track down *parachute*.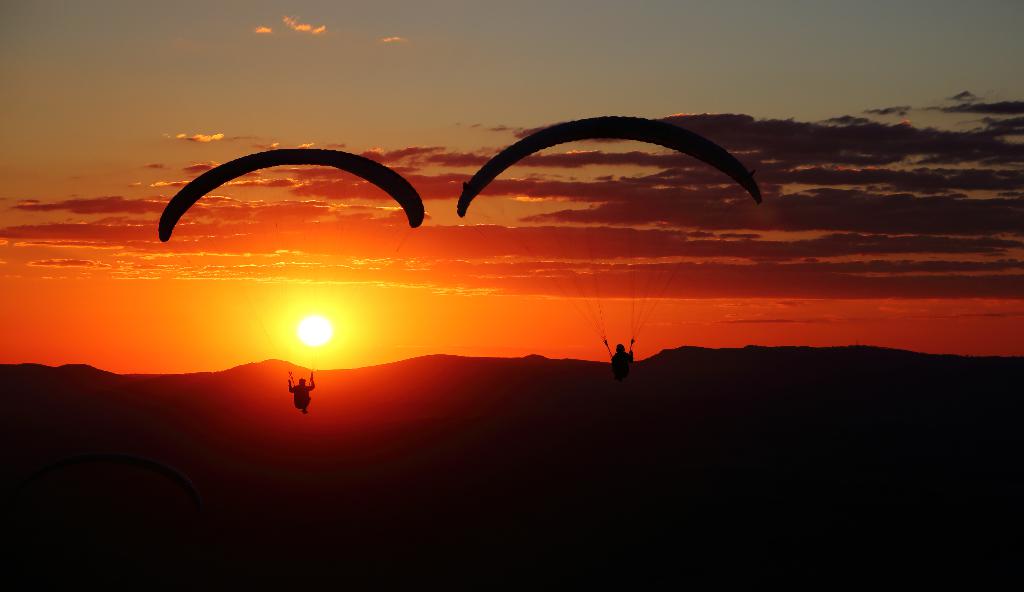
Tracked to crop(158, 149, 429, 401).
